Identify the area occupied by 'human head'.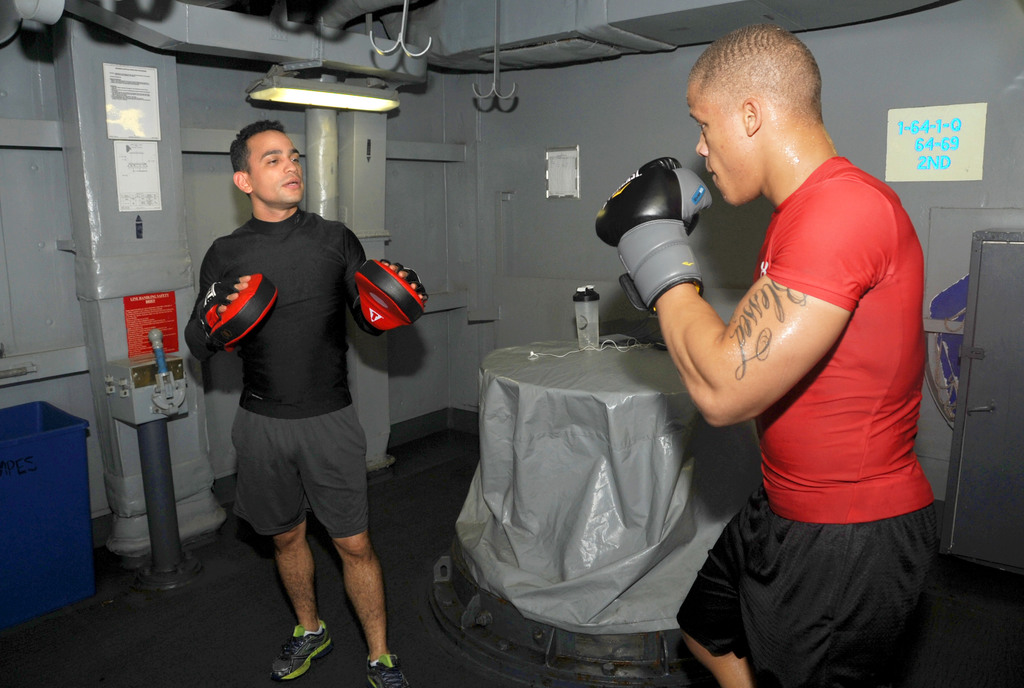
Area: box=[222, 124, 308, 199].
